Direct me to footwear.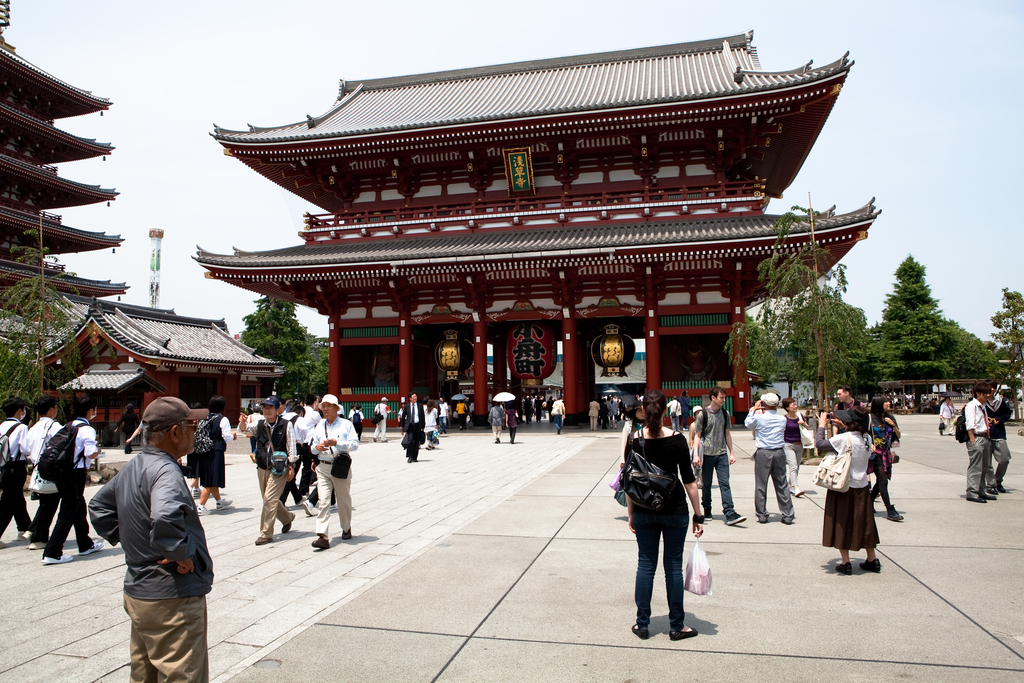
Direction: <bbox>796, 488, 805, 495</bbox>.
